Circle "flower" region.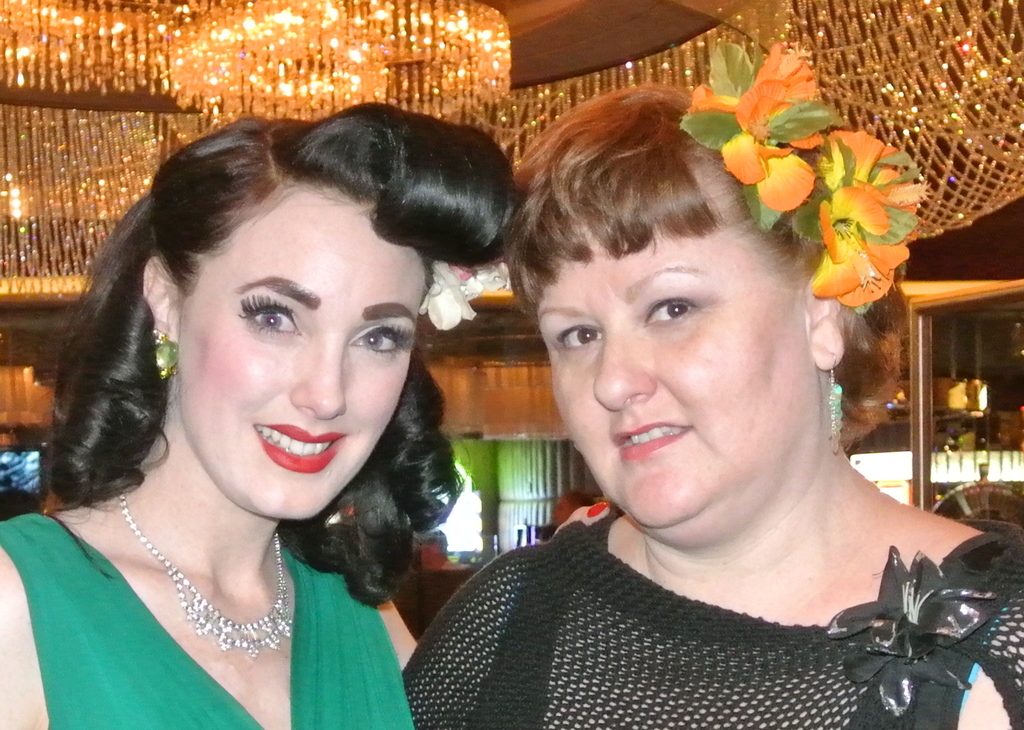
Region: 451, 265, 514, 301.
